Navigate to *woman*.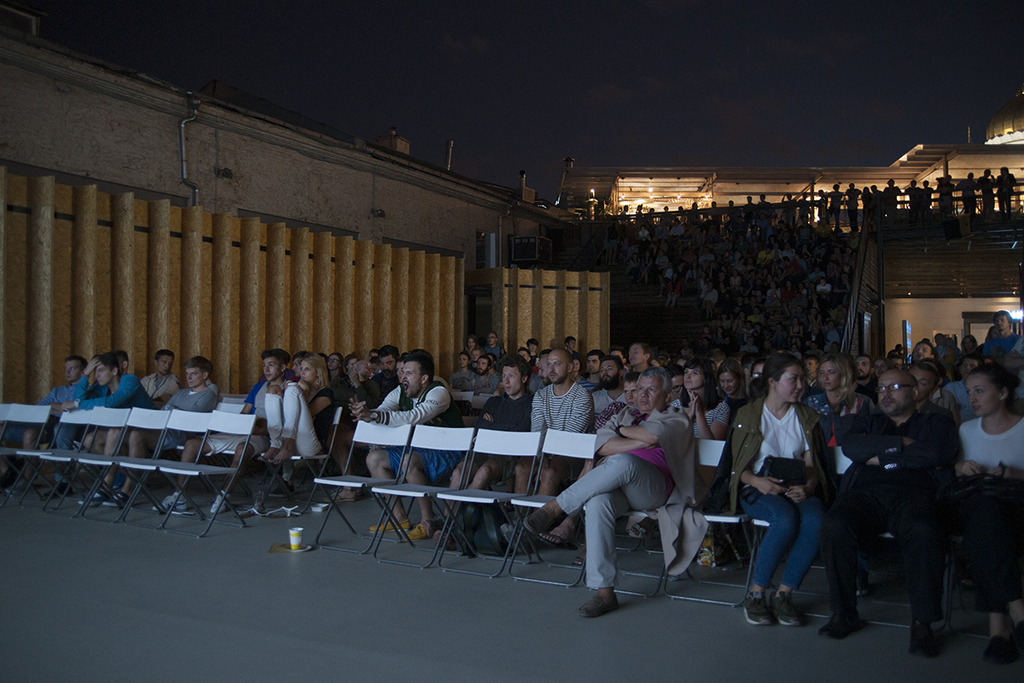
Navigation target: 730 270 743 287.
